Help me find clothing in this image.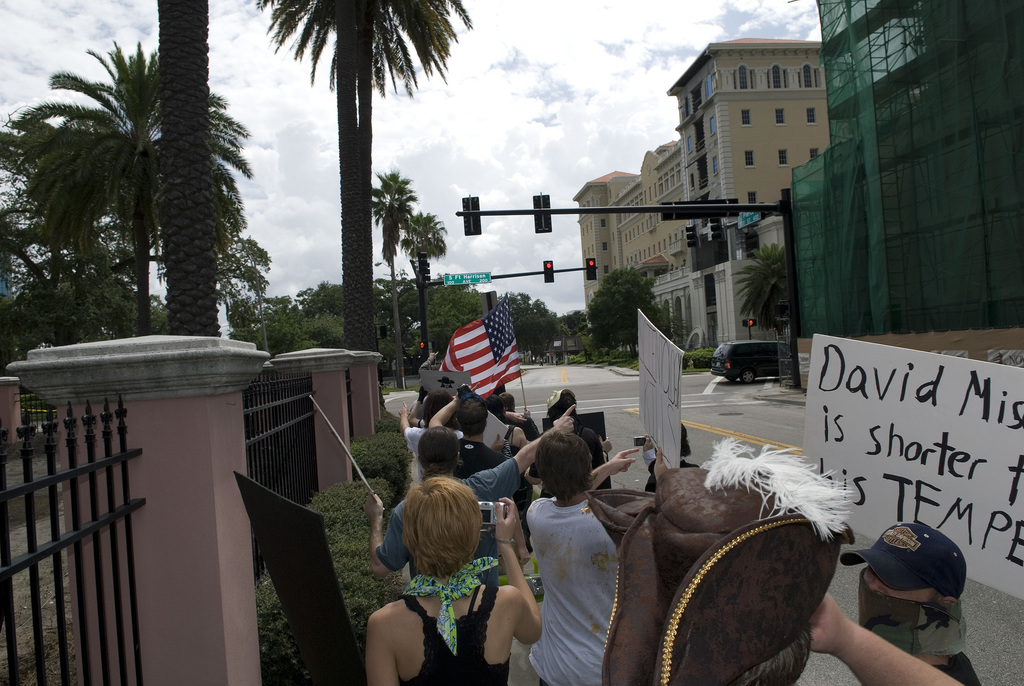
Found it: locate(449, 438, 508, 484).
